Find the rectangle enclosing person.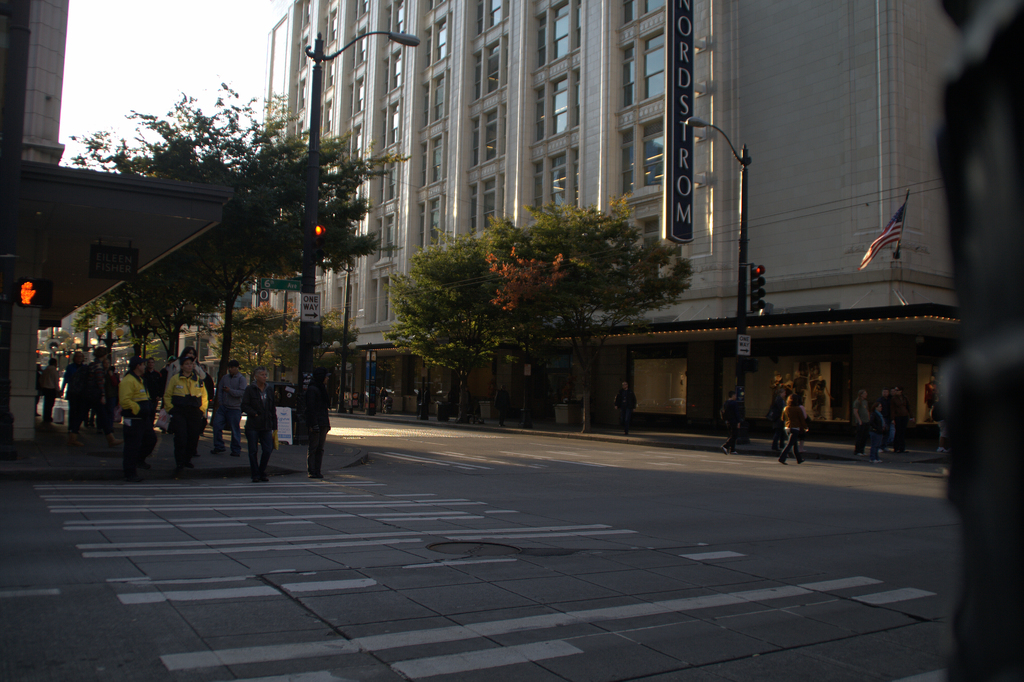
bbox=(165, 353, 209, 459).
